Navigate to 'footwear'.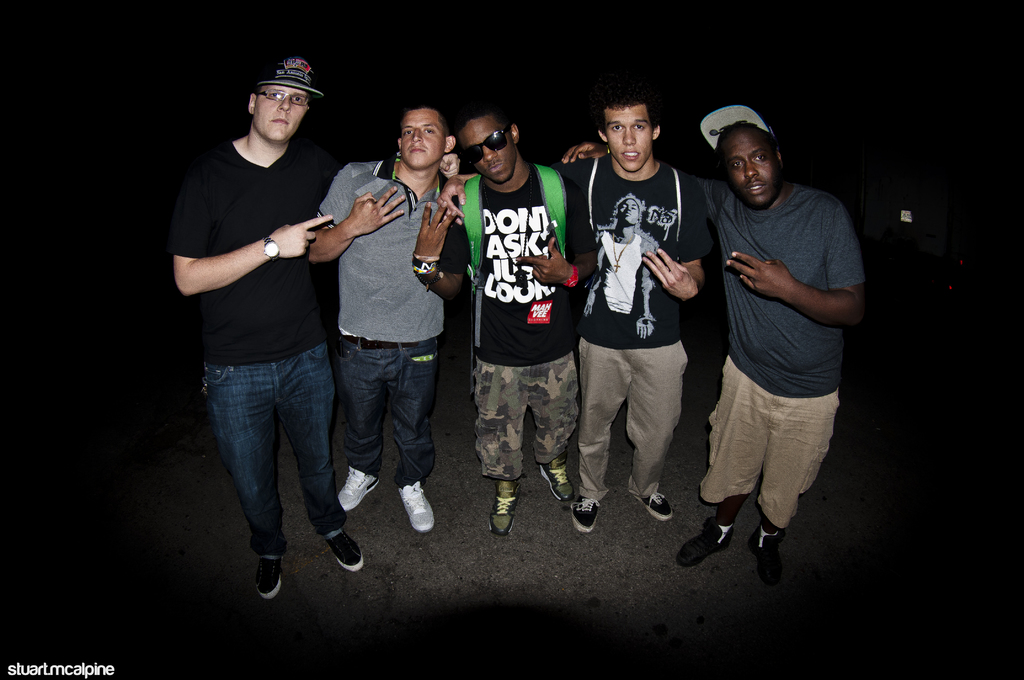
Navigation target: <box>676,513,735,565</box>.
